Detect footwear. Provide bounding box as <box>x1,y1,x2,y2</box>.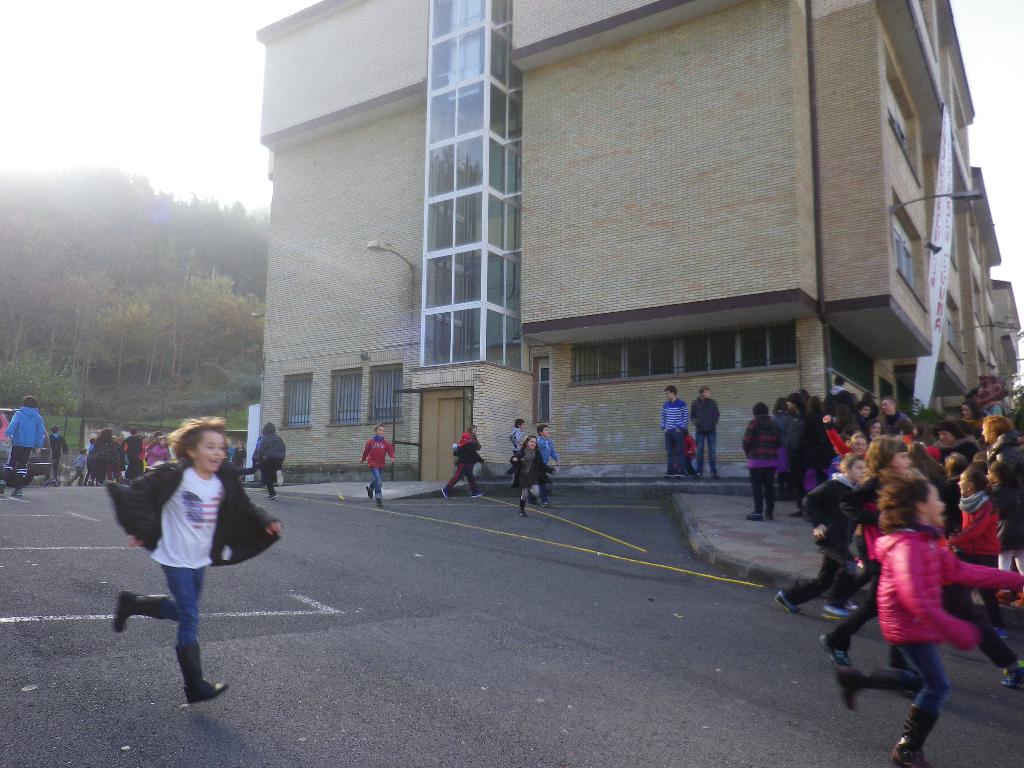
<box>277,469,284,484</box>.
